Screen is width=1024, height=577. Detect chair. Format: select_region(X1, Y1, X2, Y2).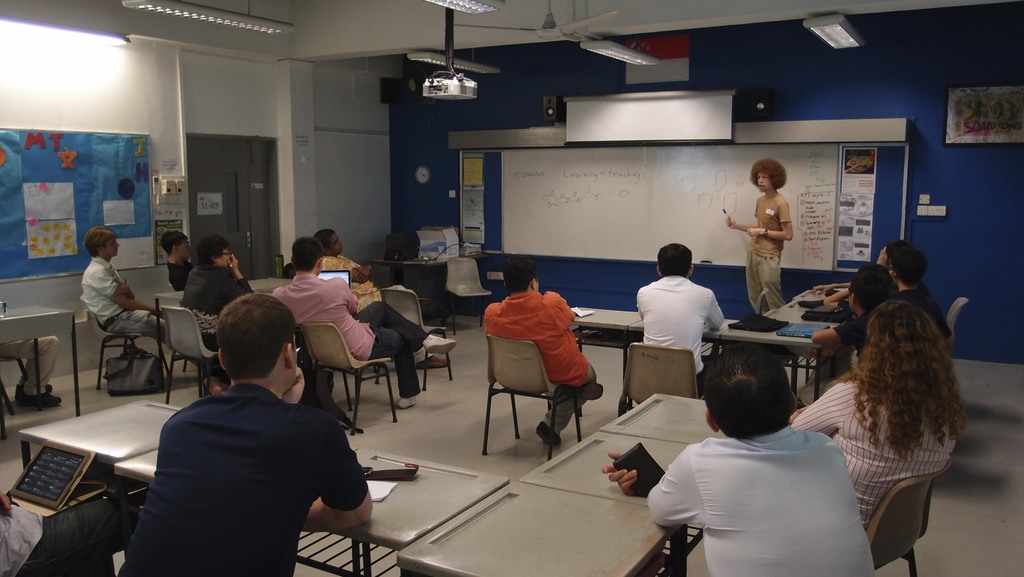
select_region(440, 258, 494, 325).
